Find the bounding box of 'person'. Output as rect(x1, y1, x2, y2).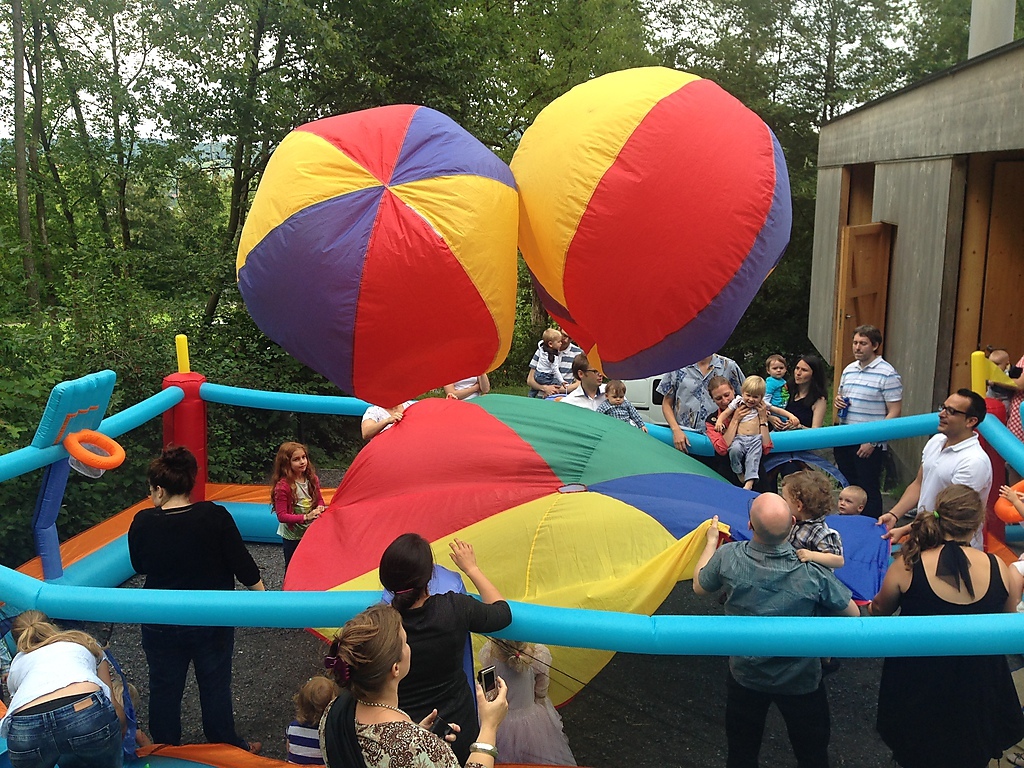
rect(130, 447, 259, 758).
